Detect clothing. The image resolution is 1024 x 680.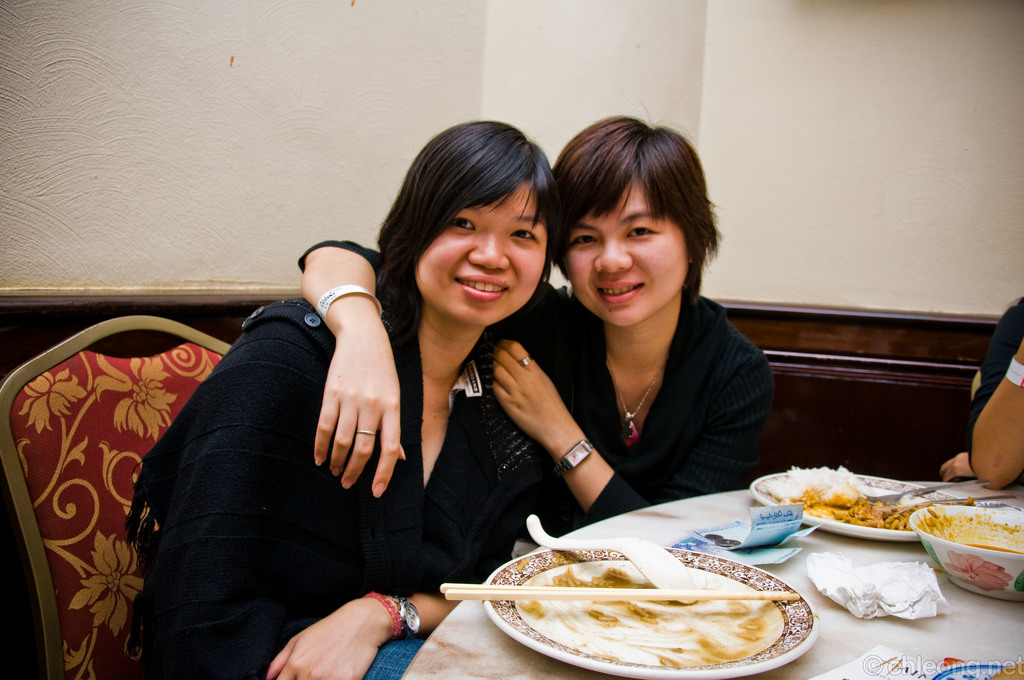
[x1=965, y1=295, x2=1023, y2=468].
